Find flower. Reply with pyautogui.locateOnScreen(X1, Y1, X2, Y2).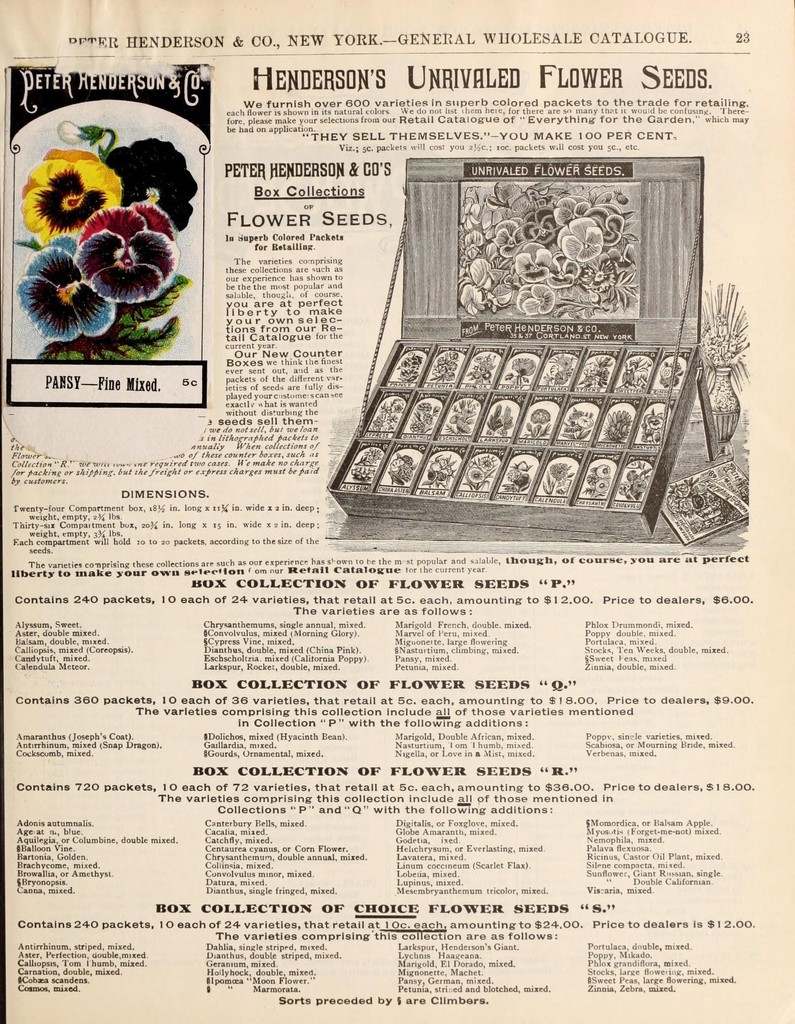
pyautogui.locateOnScreen(12, 239, 117, 346).
